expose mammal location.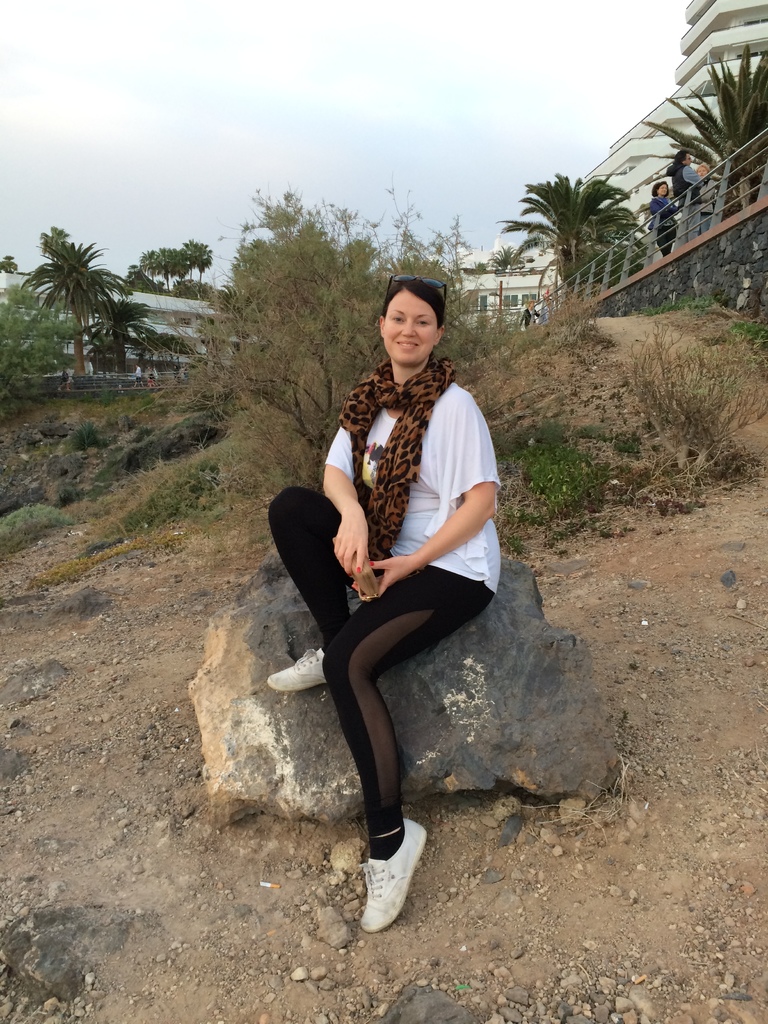
Exposed at <region>665, 147, 705, 239</region>.
